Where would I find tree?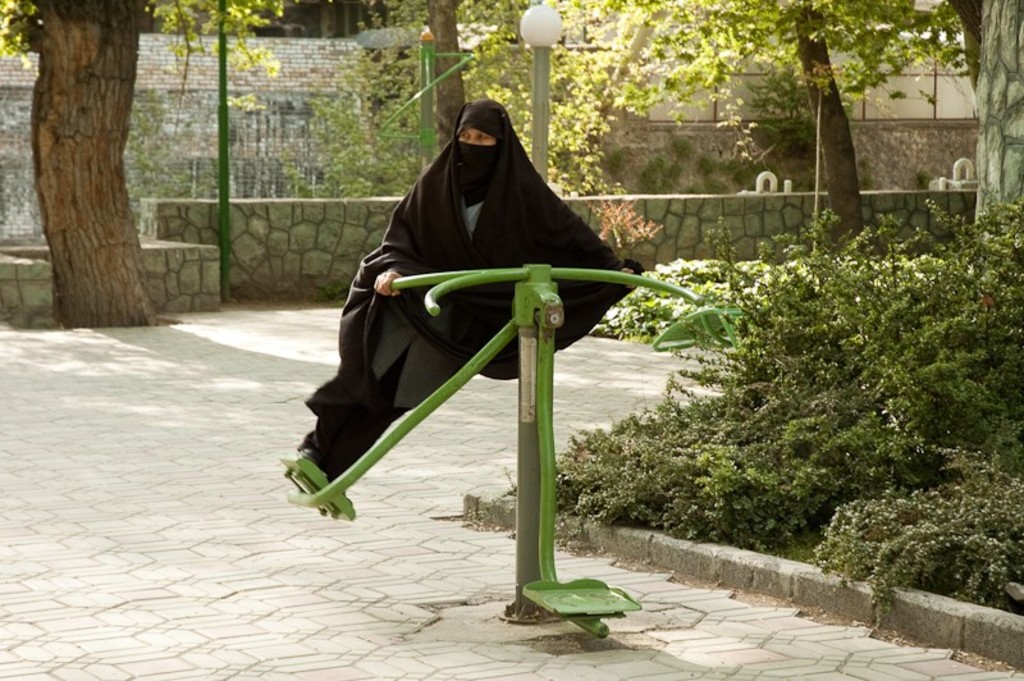
At x1=538 y1=0 x2=963 y2=236.
